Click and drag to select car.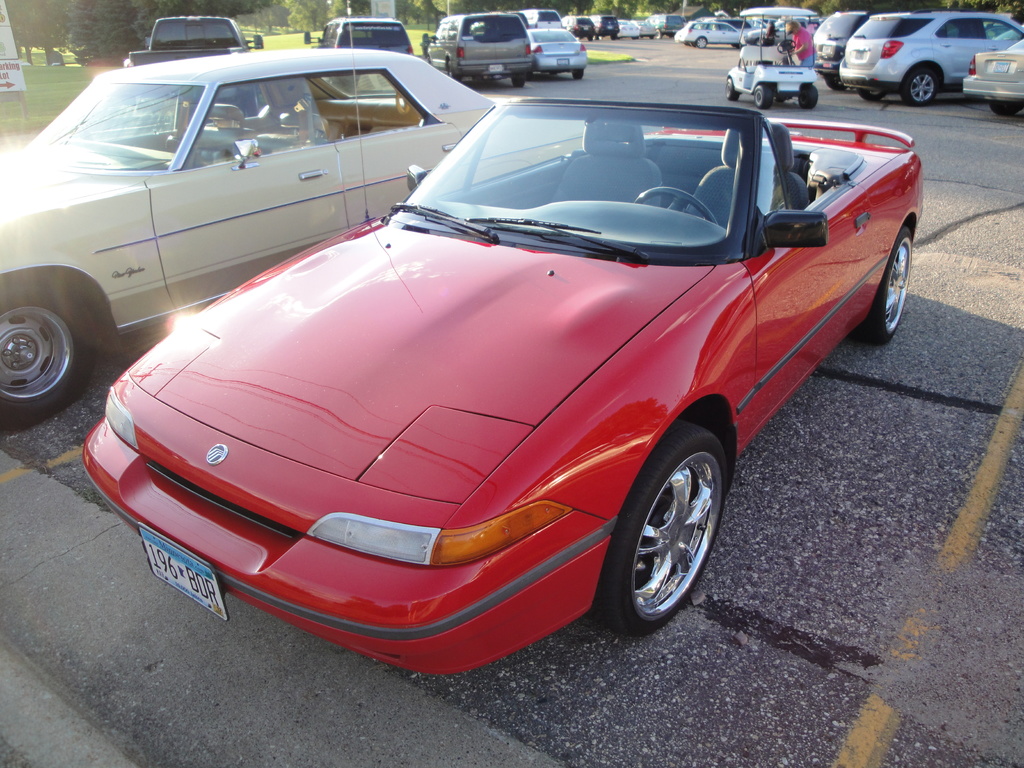
Selection: bbox=[0, 37, 594, 420].
